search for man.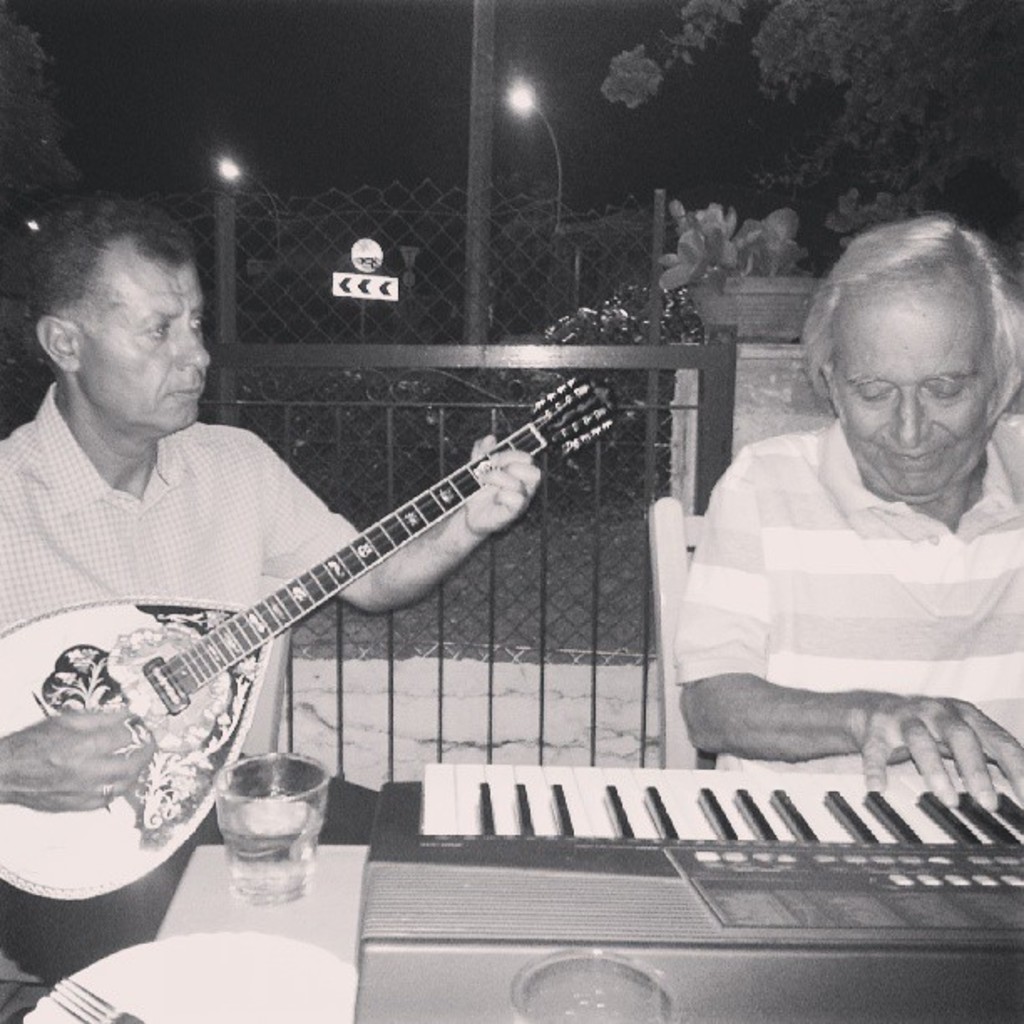
Found at bbox=[654, 228, 1023, 820].
